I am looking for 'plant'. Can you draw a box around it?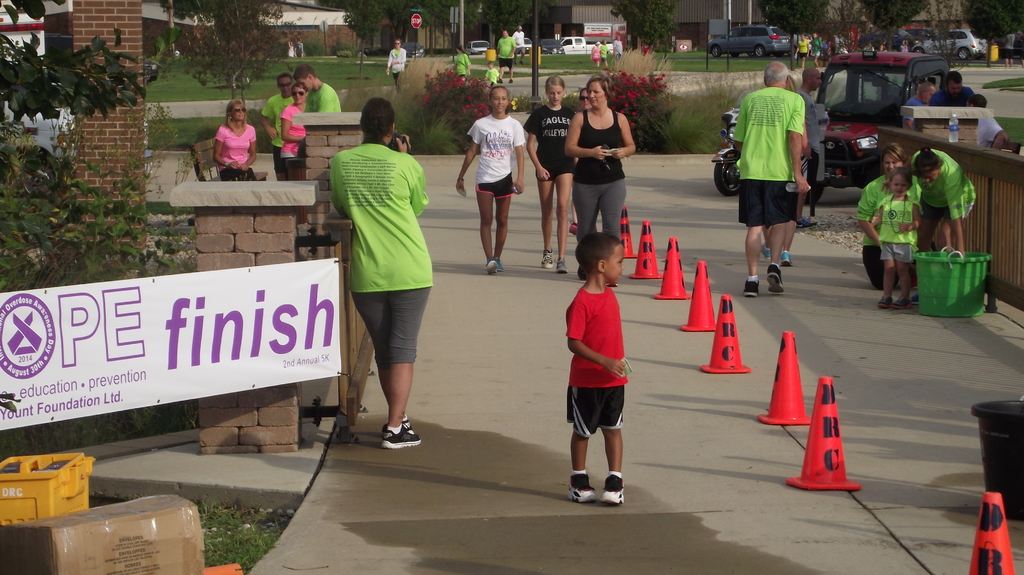
Sure, the bounding box is 243, 102, 278, 156.
